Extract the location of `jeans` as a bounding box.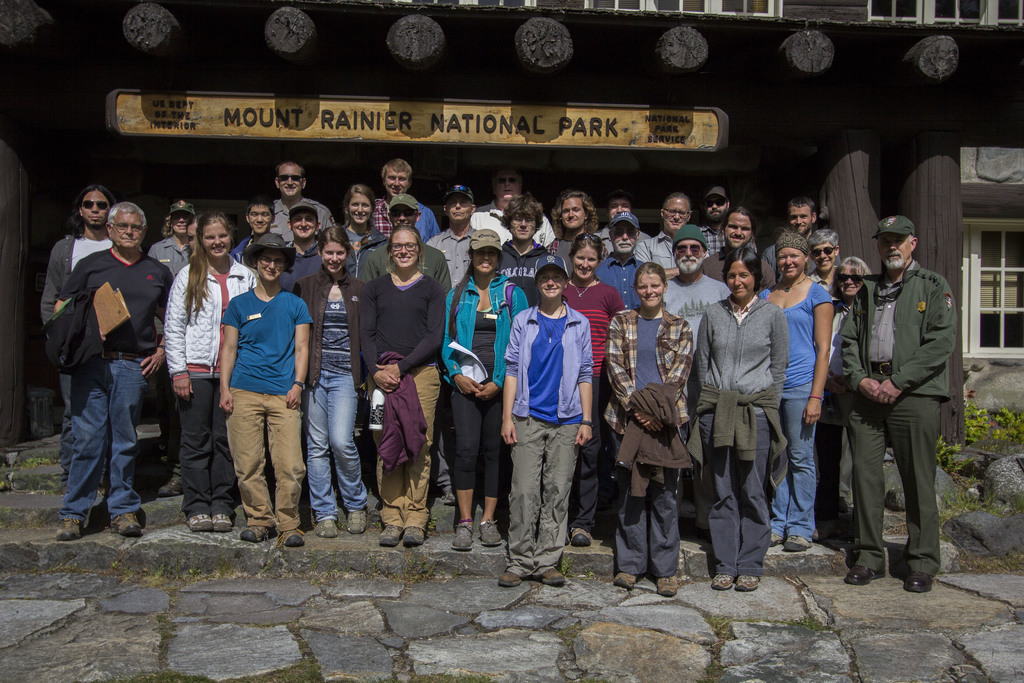
bbox=[369, 364, 440, 529].
